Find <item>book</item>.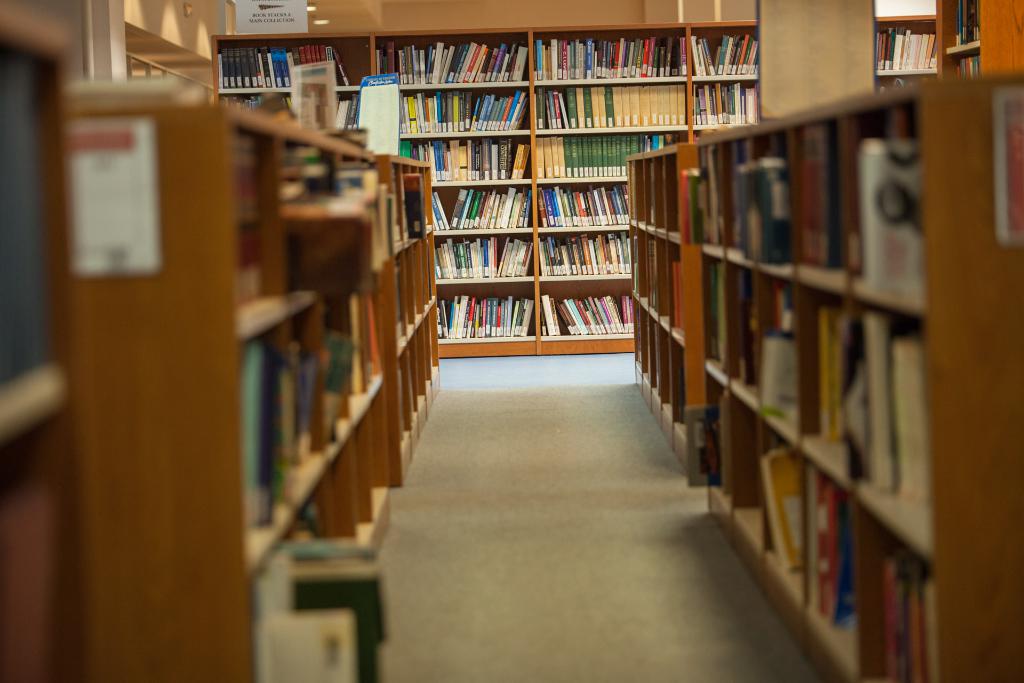
238, 533, 399, 682.
